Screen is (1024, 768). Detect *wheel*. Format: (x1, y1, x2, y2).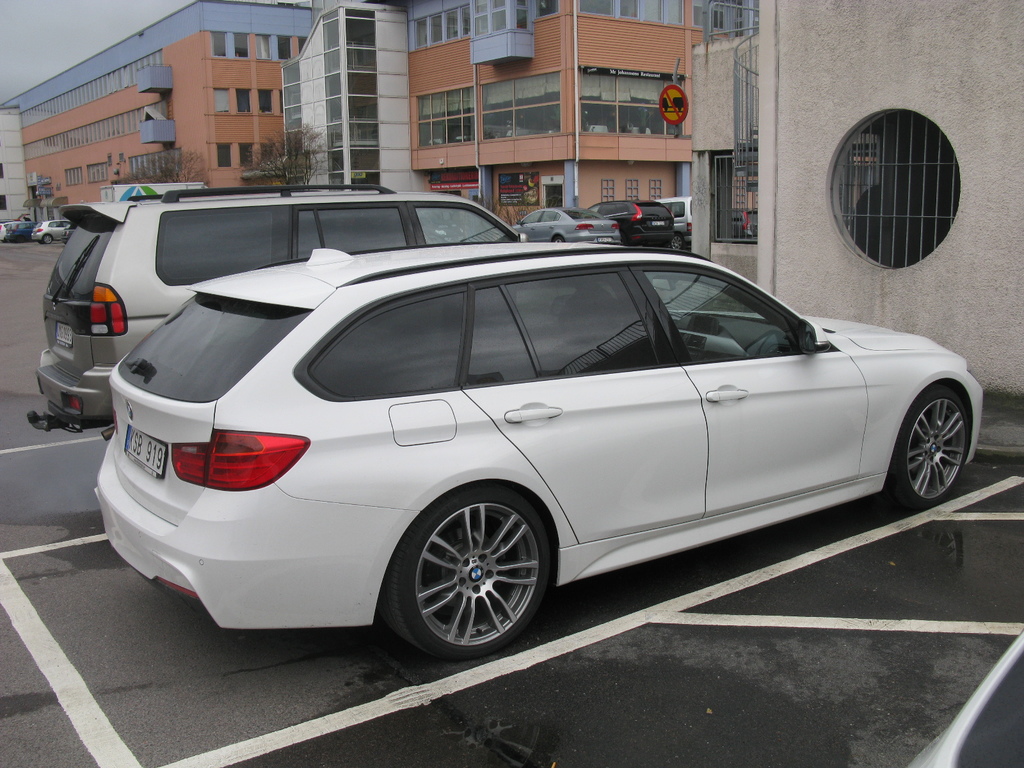
(388, 494, 566, 662).
